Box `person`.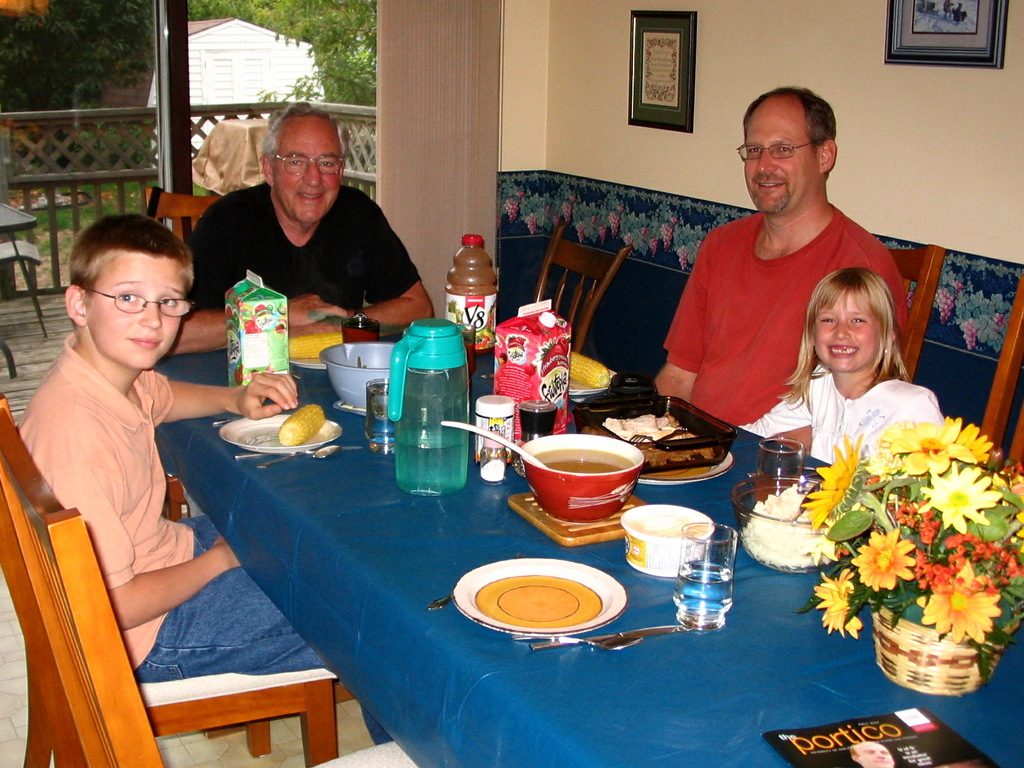
730, 266, 954, 467.
